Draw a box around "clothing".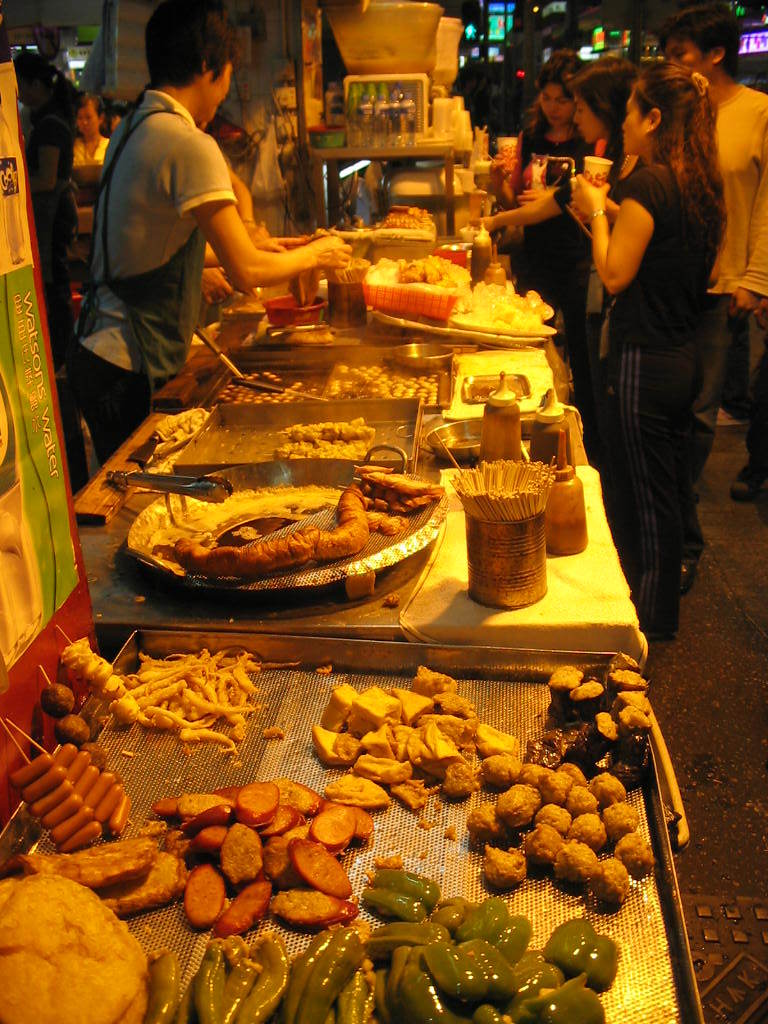
box(65, 89, 237, 464).
